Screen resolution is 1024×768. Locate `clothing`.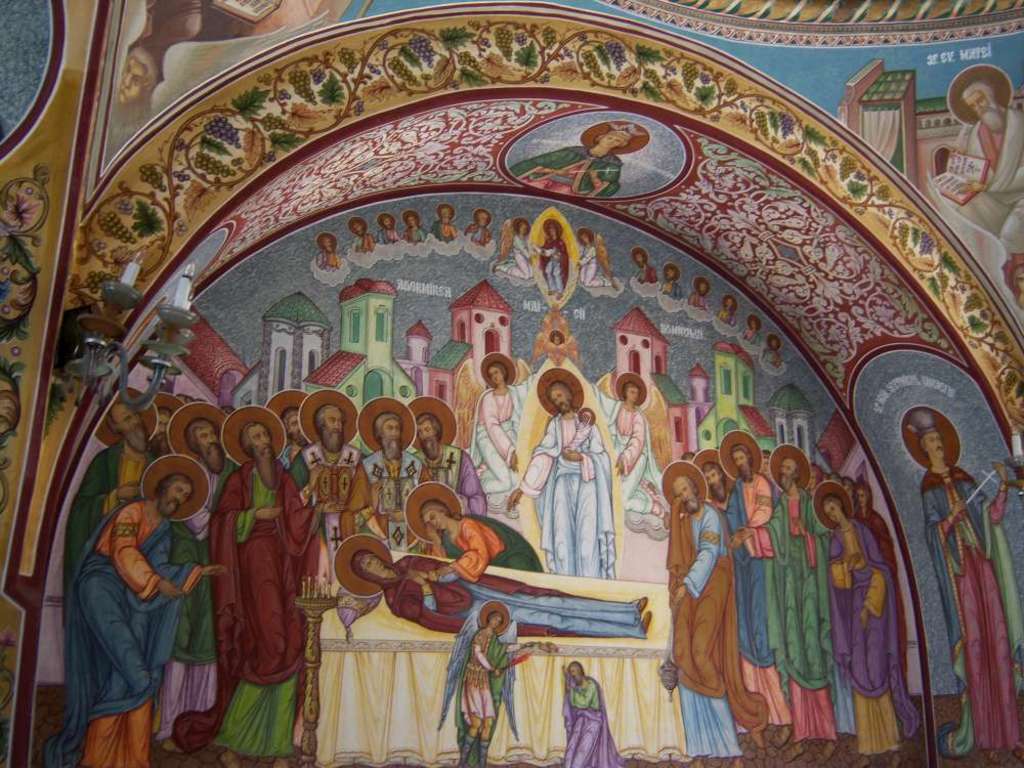
[x1=665, y1=496, x2=767, y2=758].
